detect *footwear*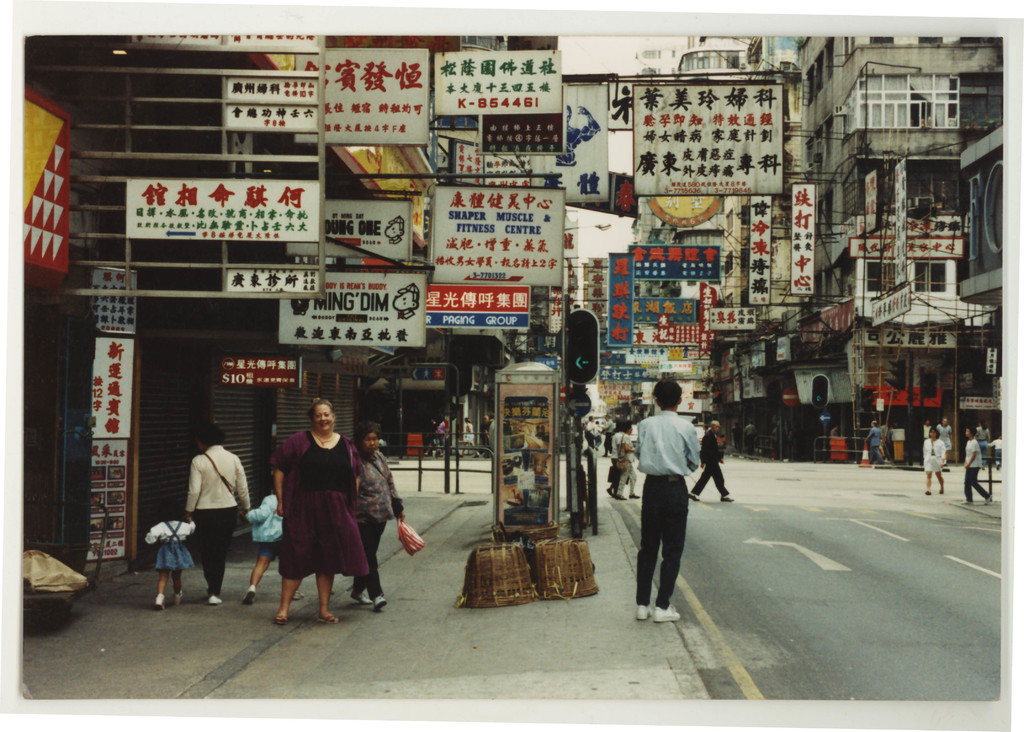
box(936, 487, 943, 493)
